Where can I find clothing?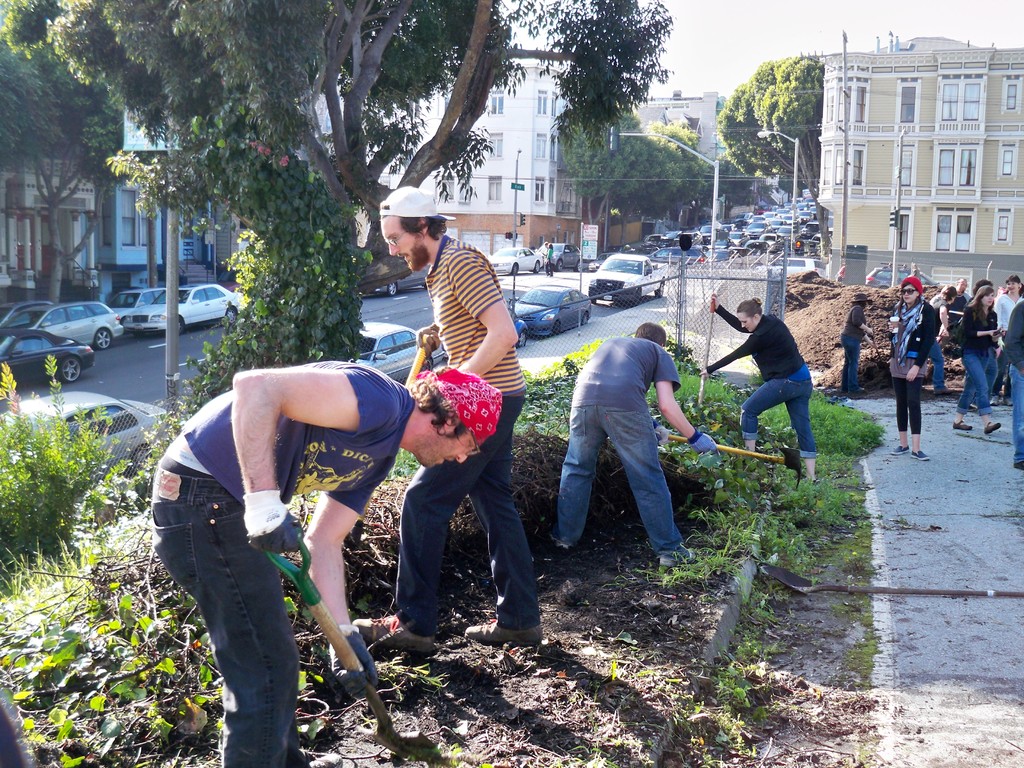
You can find it at Rect(555, 333, 684, 554).
